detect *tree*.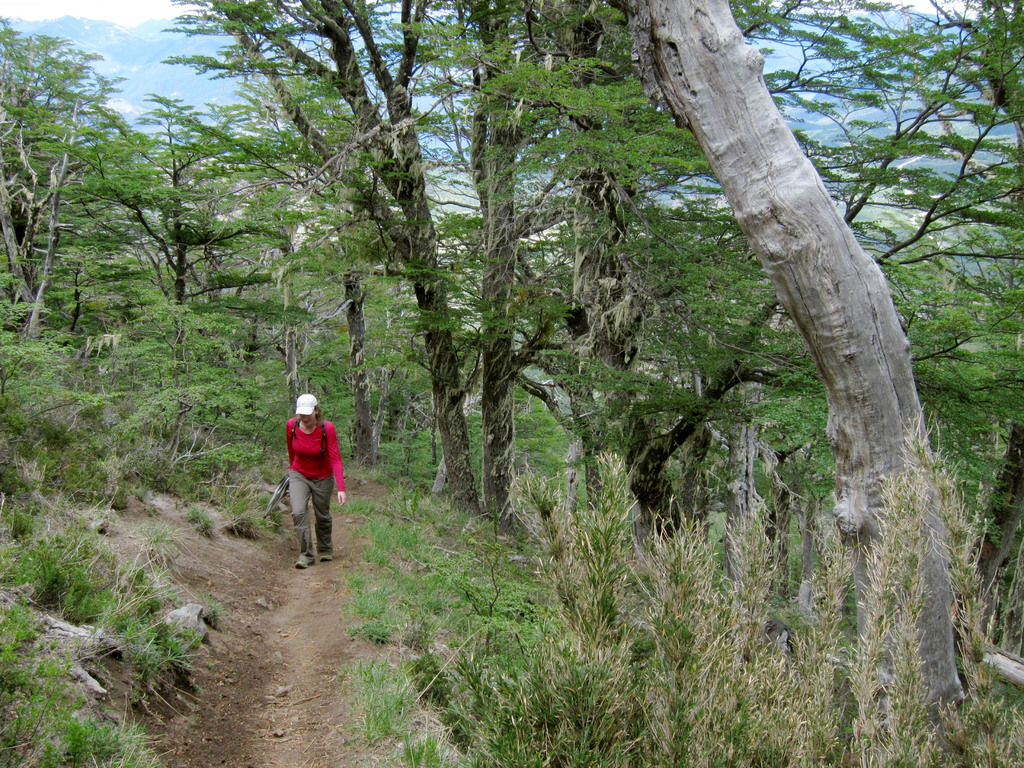
Detected at bbox=[0, 8, 181, 767].
